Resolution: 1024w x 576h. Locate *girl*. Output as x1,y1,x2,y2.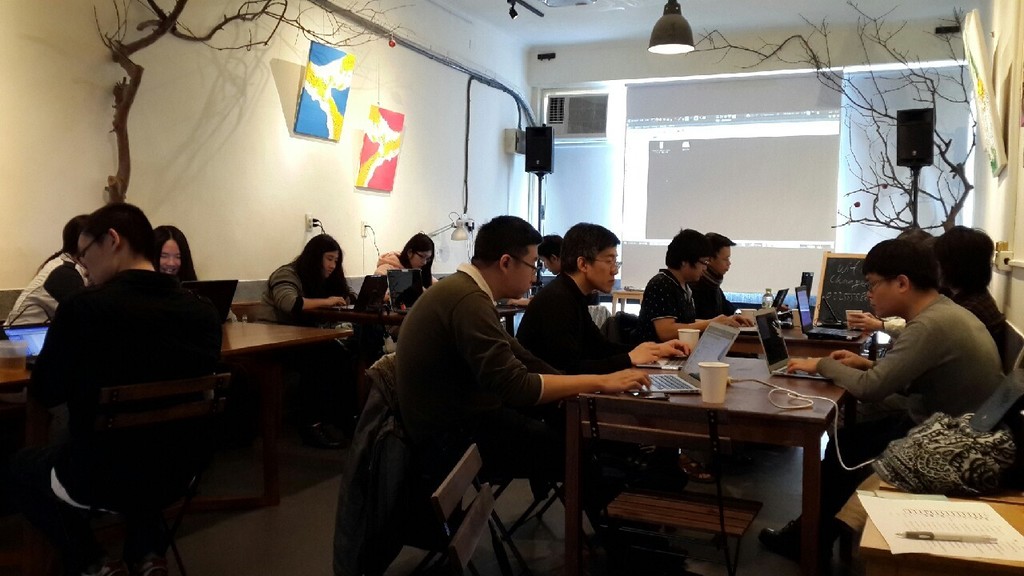
141,219,199,284.
